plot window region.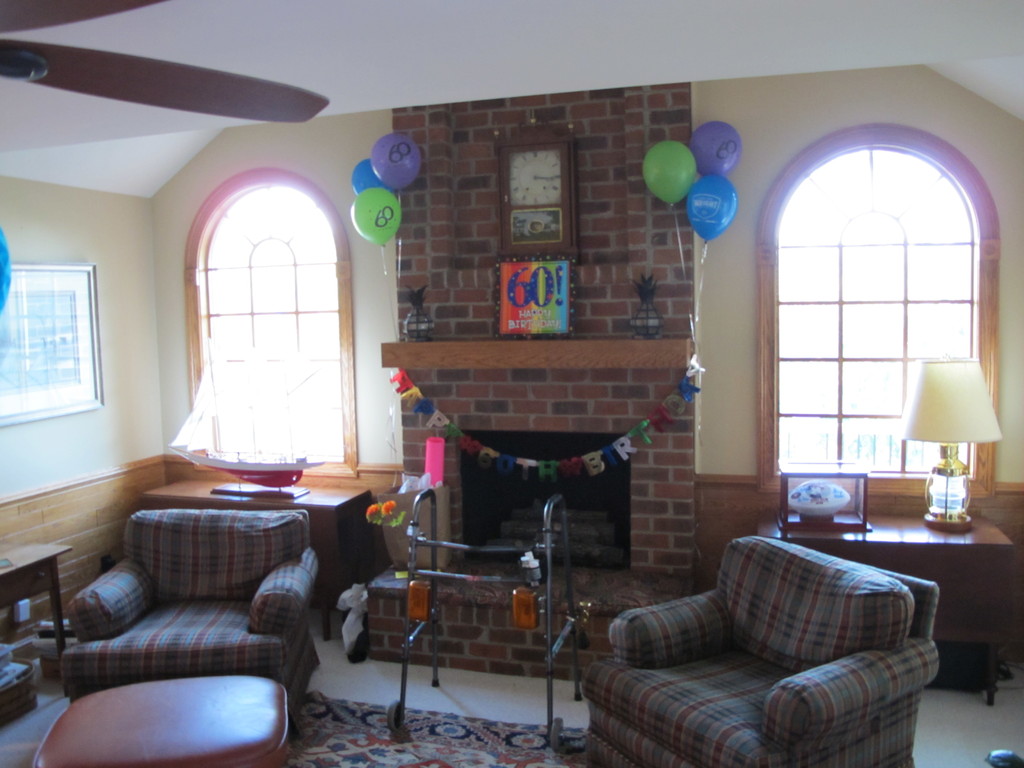
Plotted at 188:175:370:483.
